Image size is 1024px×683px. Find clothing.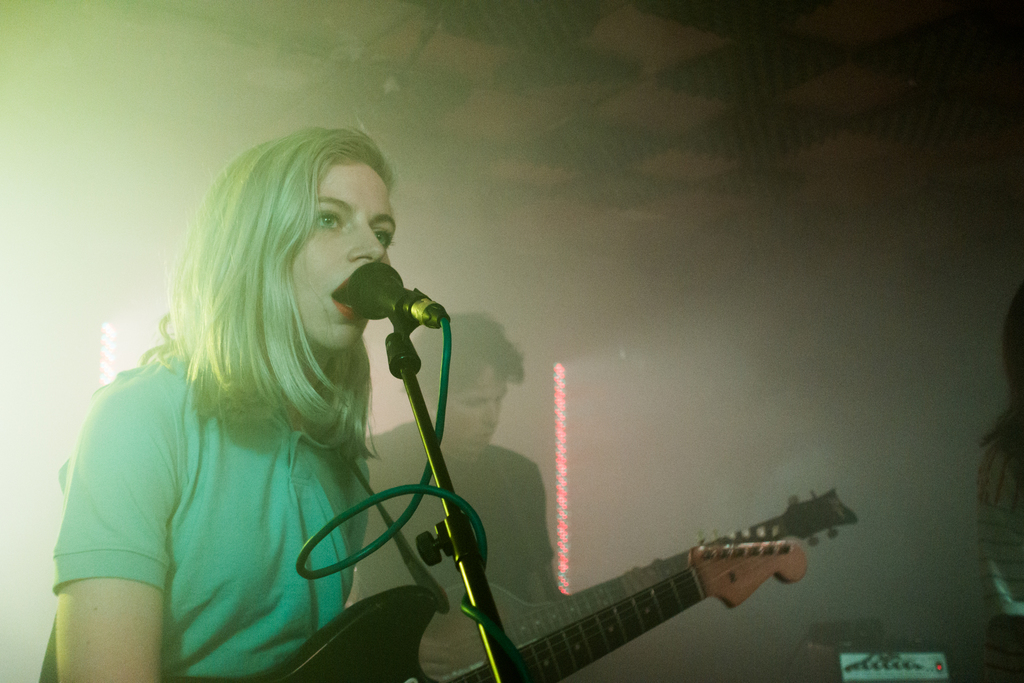
pyautogui.locateOnScreen(974, 440, 1023, 682).
